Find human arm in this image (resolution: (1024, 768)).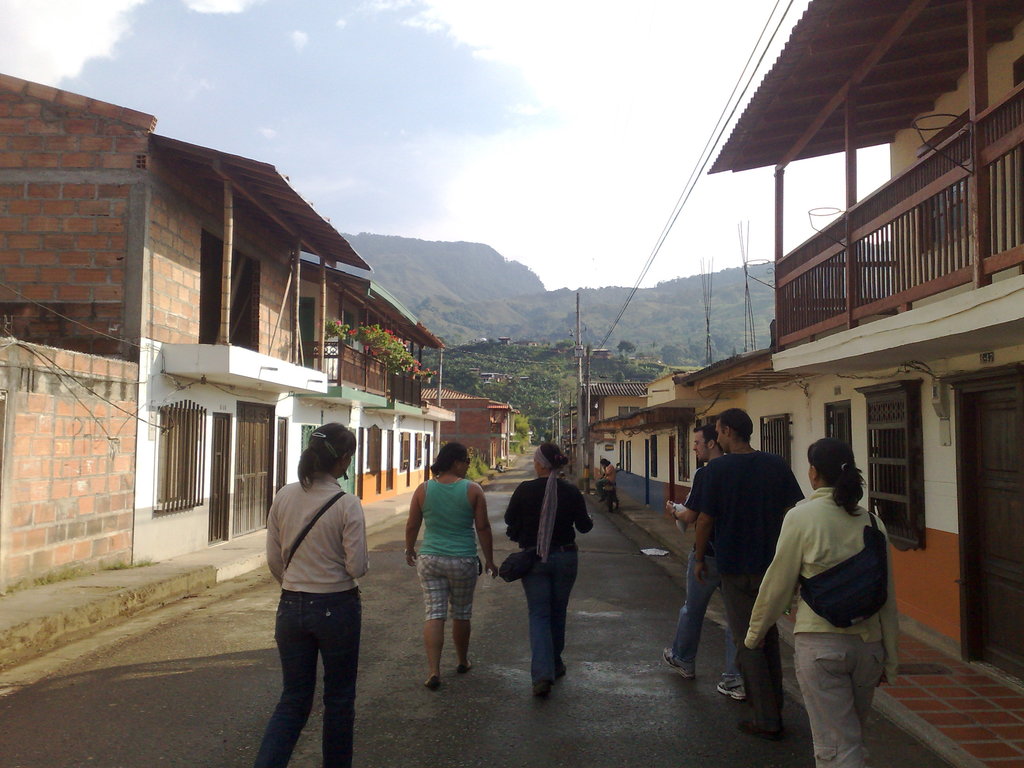
[475,479,496,582].
